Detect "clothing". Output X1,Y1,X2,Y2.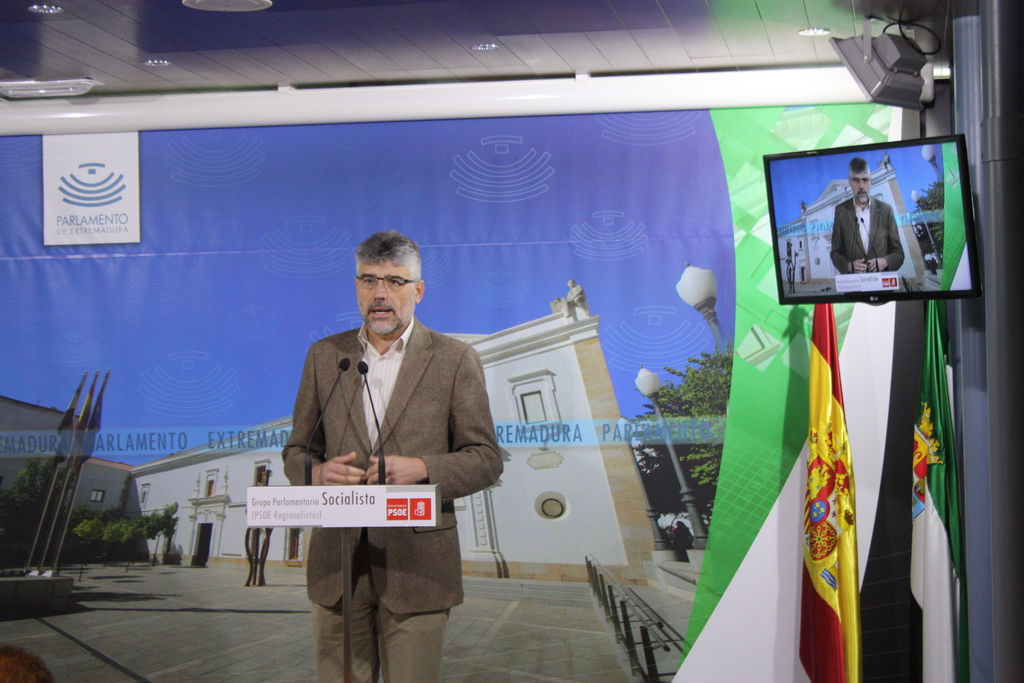
819,189,912,280.
